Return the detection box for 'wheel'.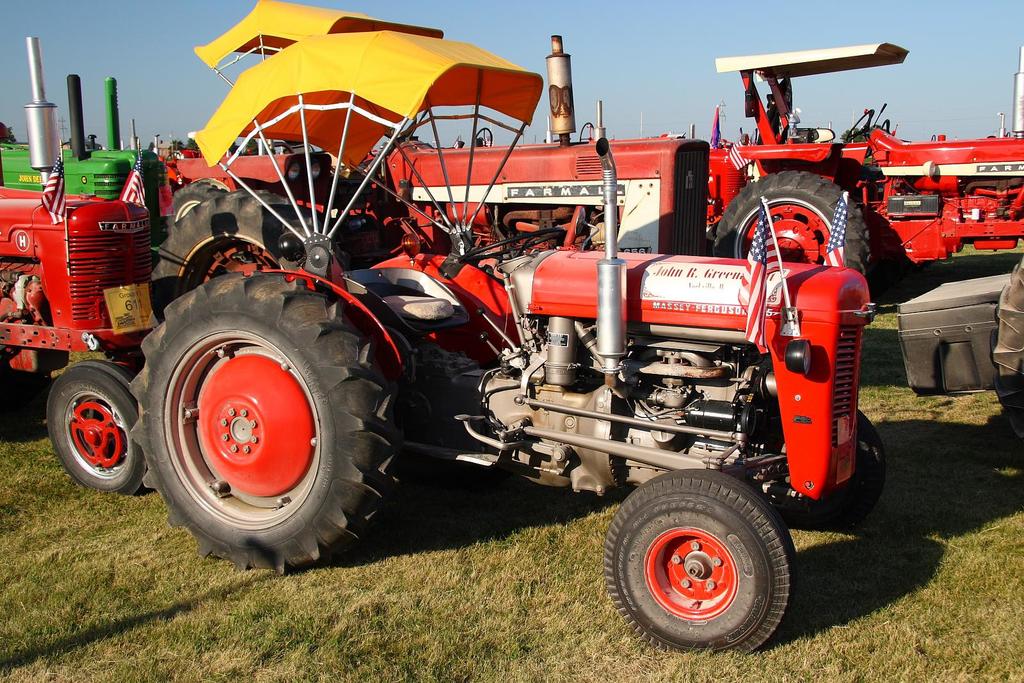
<bbox>771, 408, 884, 527</bbox>.
